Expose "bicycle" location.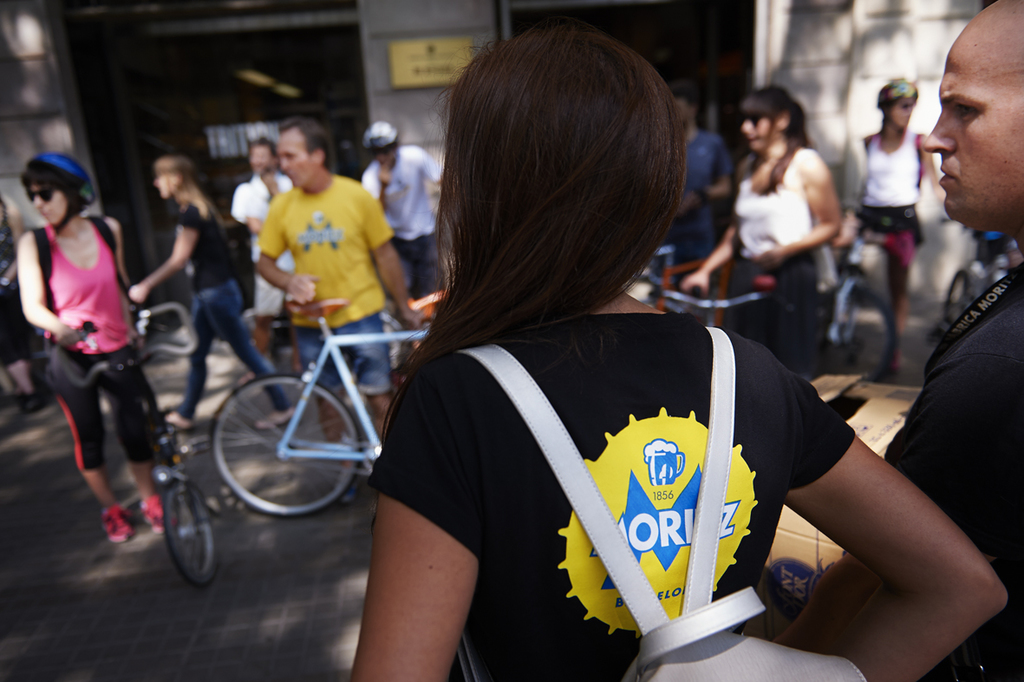
Exposed at bbox(649, 272, 777, 326).
